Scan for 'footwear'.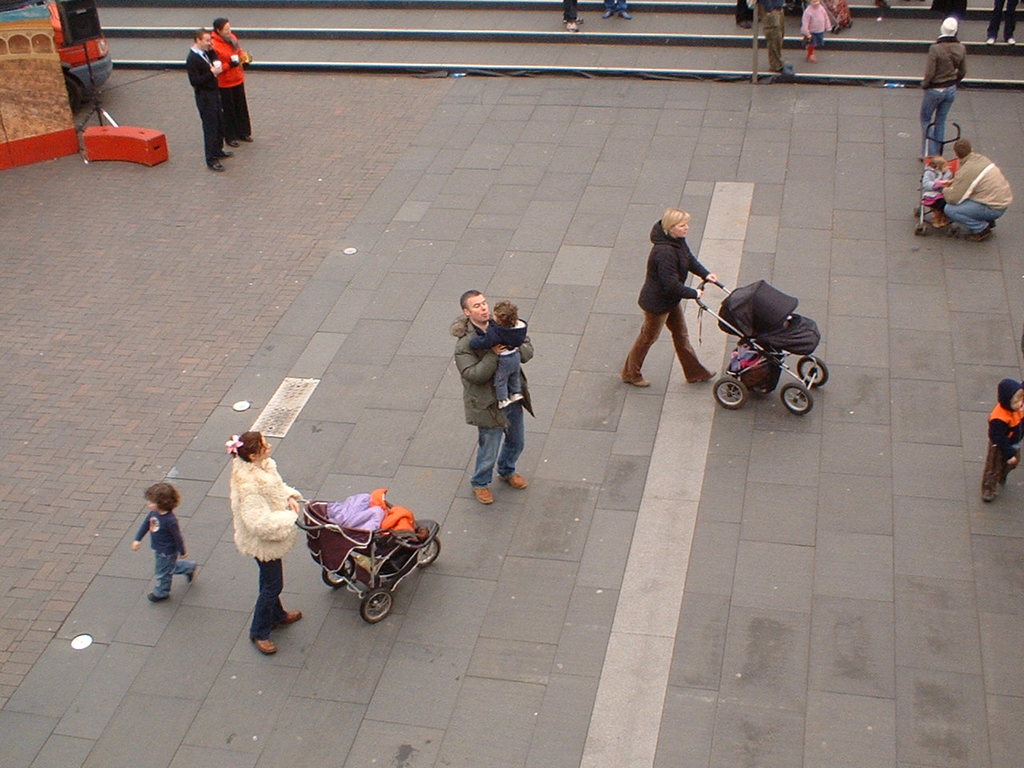
Scan result: BBox(986, 487, 996, 501).
